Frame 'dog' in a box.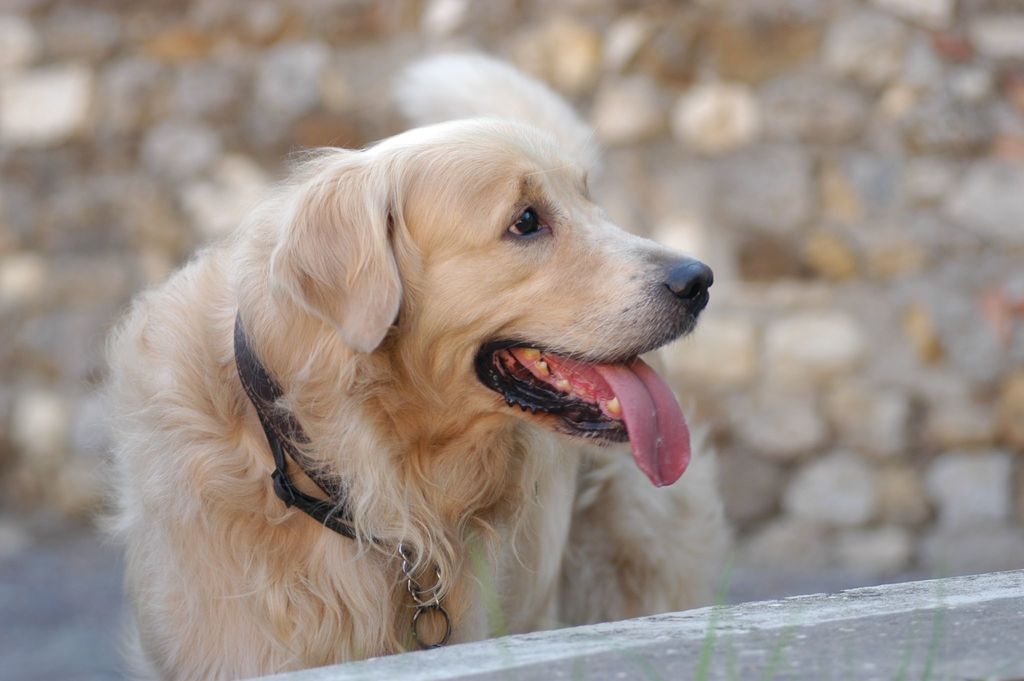
box(104, 52, 735, 680).
